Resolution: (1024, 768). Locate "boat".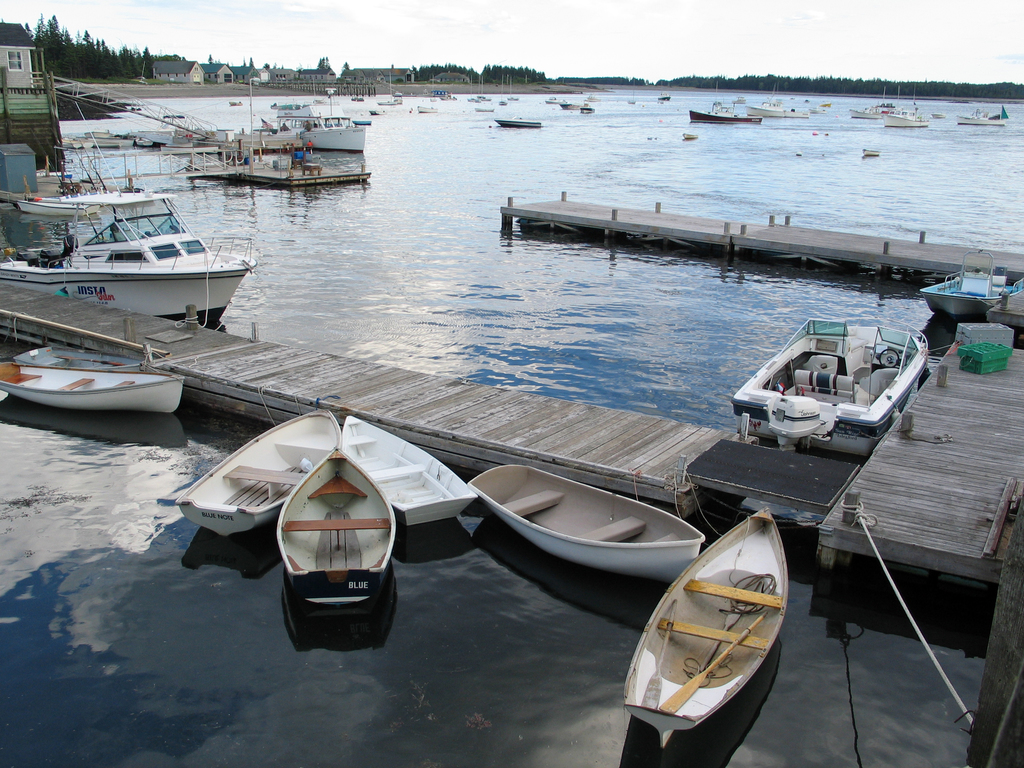
l=414, t=74, r=440, b=115.
